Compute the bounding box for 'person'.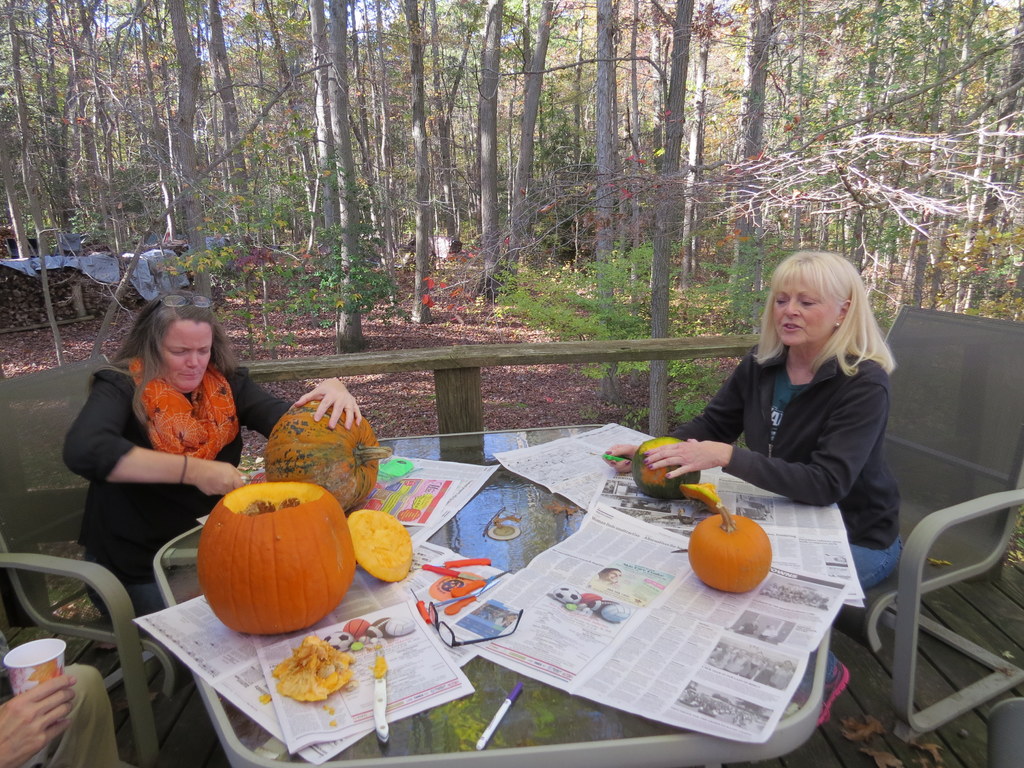
box(0, 580, 136, 767).
